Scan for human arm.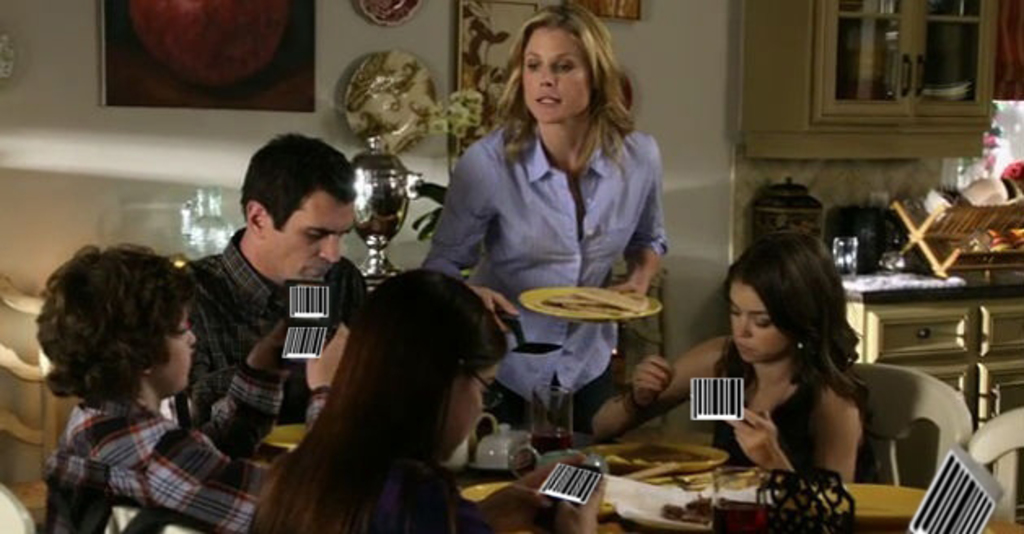
Scan result: {"x1": 731, "y1": 383, "x2": 866, "y2": 485}.
